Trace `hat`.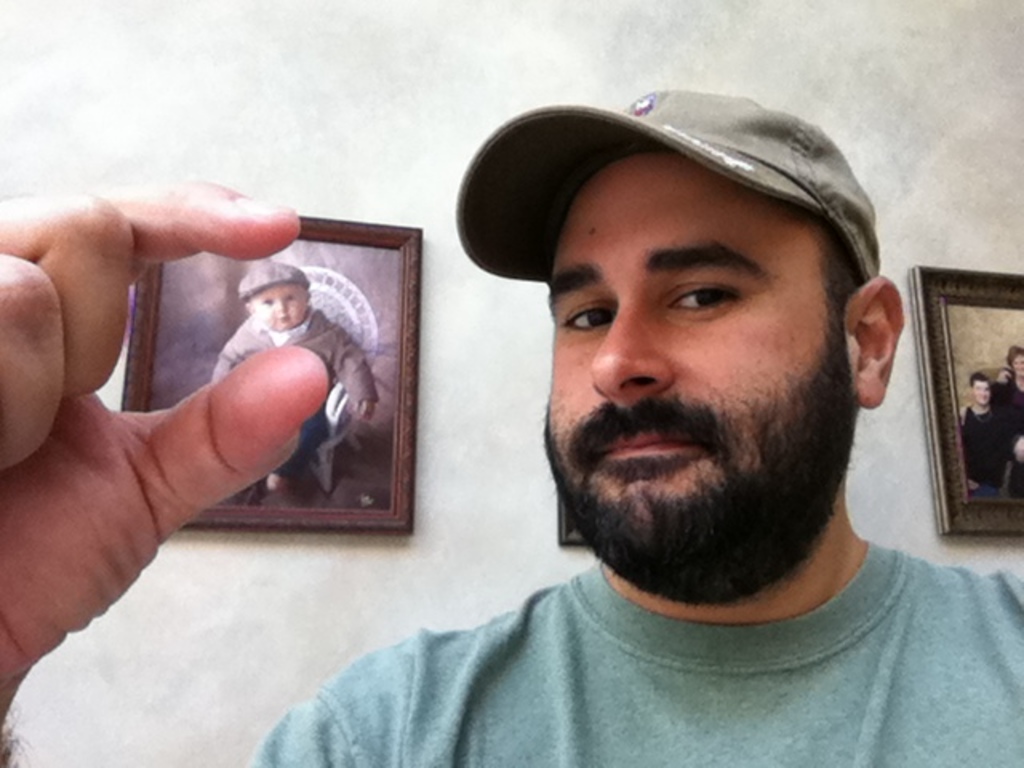
Traced to Rect(456, 88, 883, 285).
